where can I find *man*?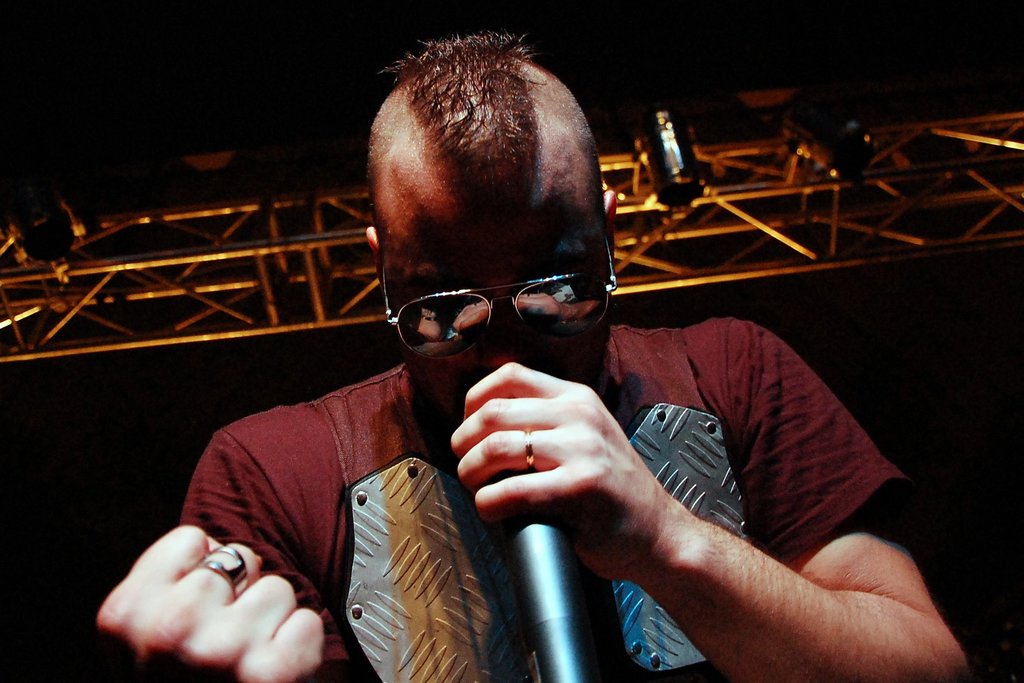
You can find it at [96,31,972,680].
